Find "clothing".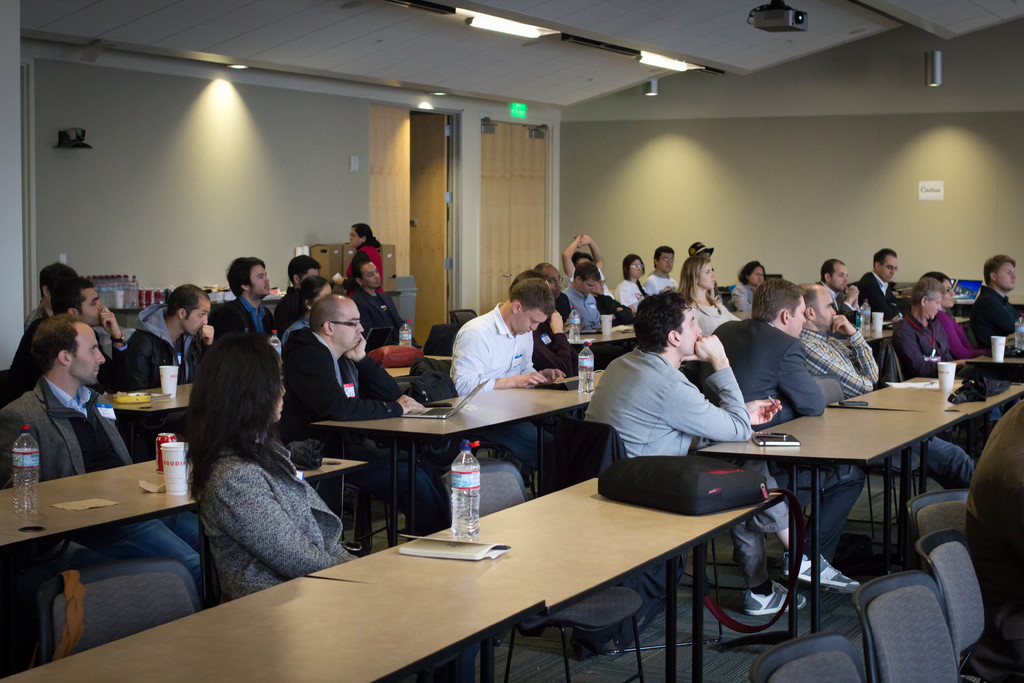
crop(963, 283, 1023, 394).
